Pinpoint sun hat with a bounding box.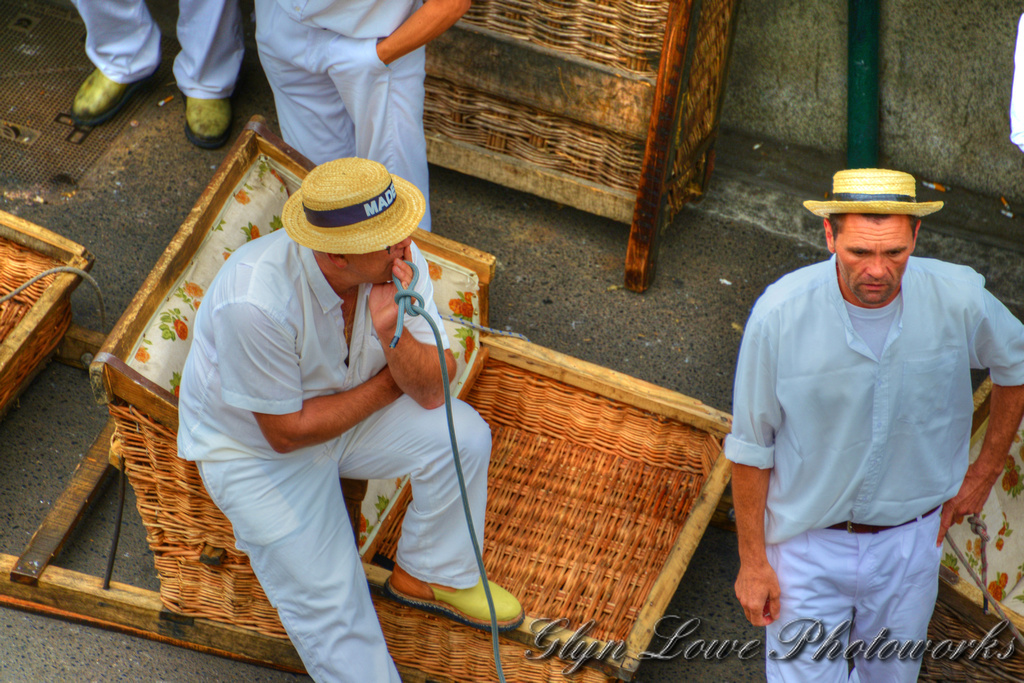
locate(279, 158, 430, 258).
